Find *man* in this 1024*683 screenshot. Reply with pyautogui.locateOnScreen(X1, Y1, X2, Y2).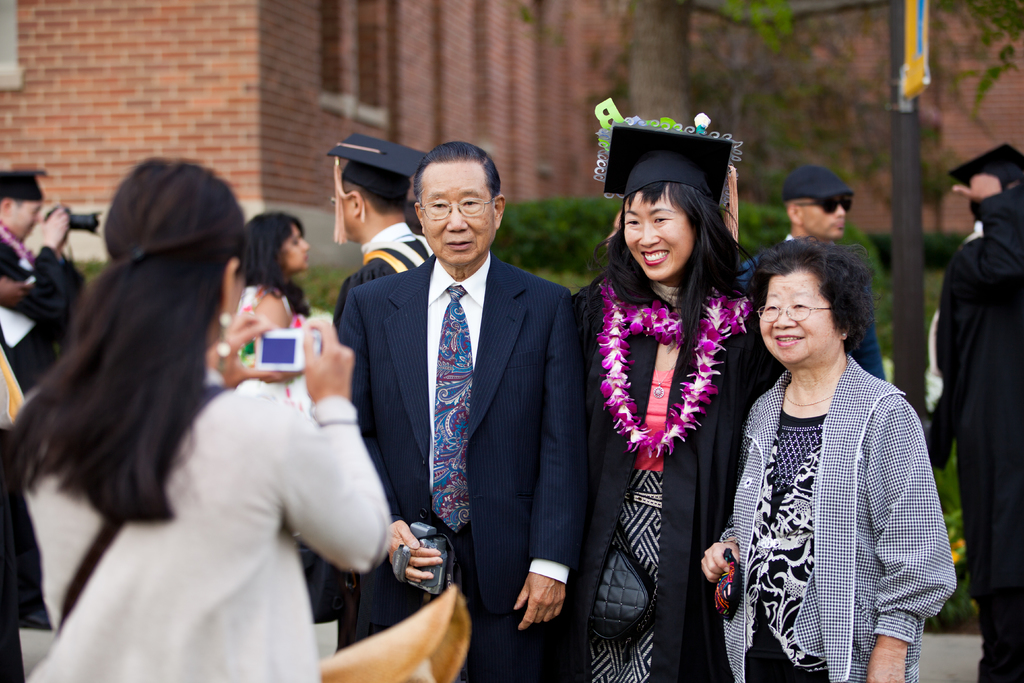
pyautogui.locateOnScreen(0, 168, 89, 400).
